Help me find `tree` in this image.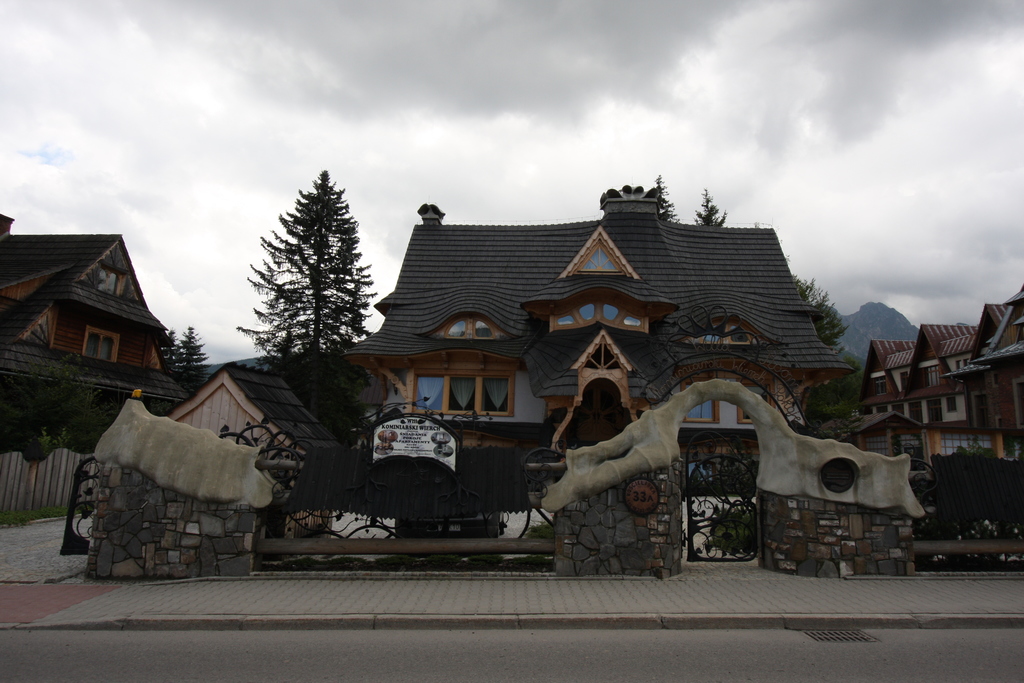
Found it: <region>0, 354, 121, 464</region>.
